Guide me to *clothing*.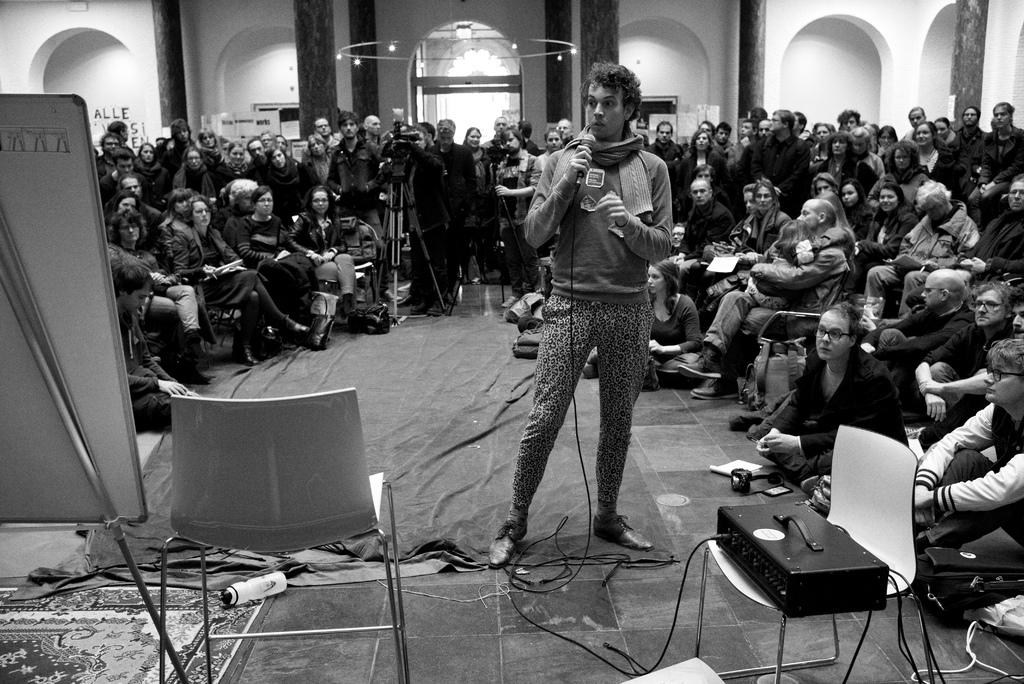
Guidance: 717,224,847,351.
